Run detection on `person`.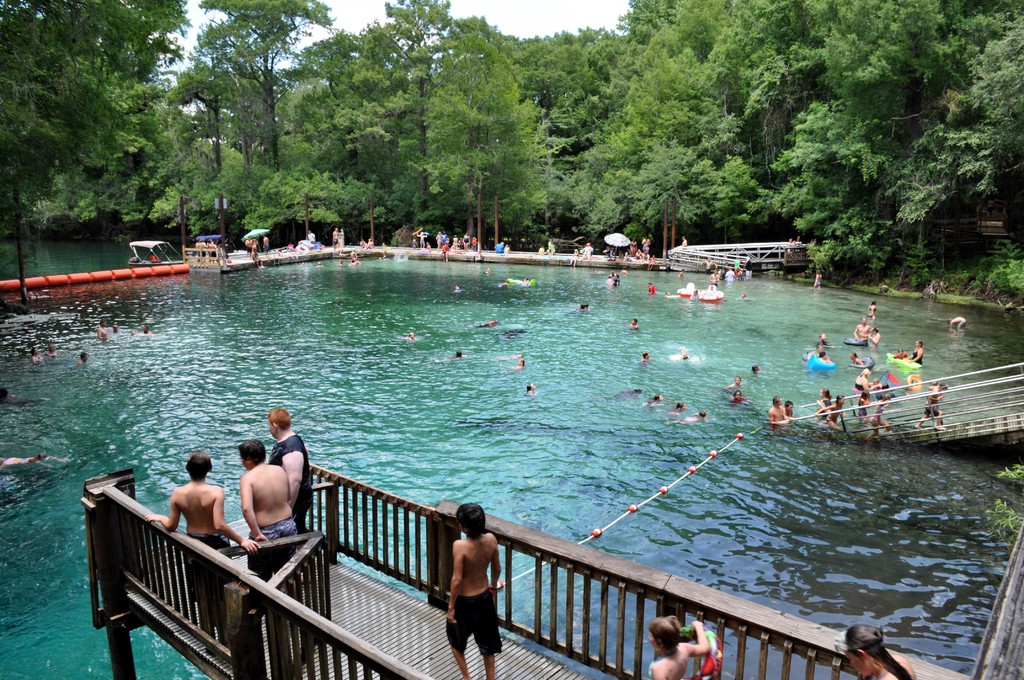
Result: region(449, 502, 504, 679).
